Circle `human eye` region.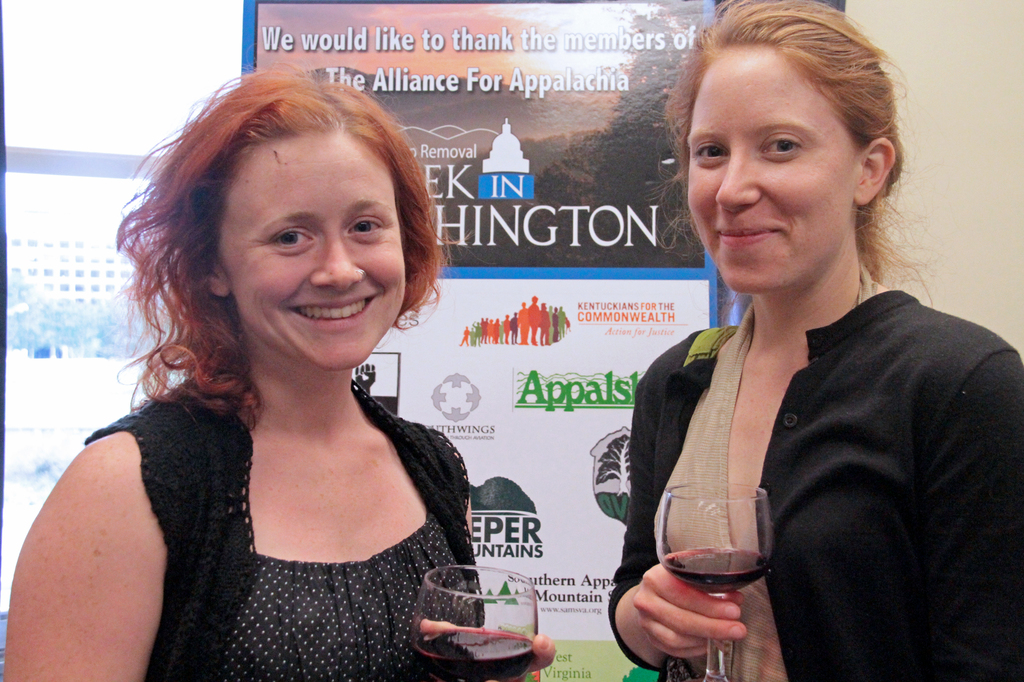
Region: detection(342, 210, 381, 239).
